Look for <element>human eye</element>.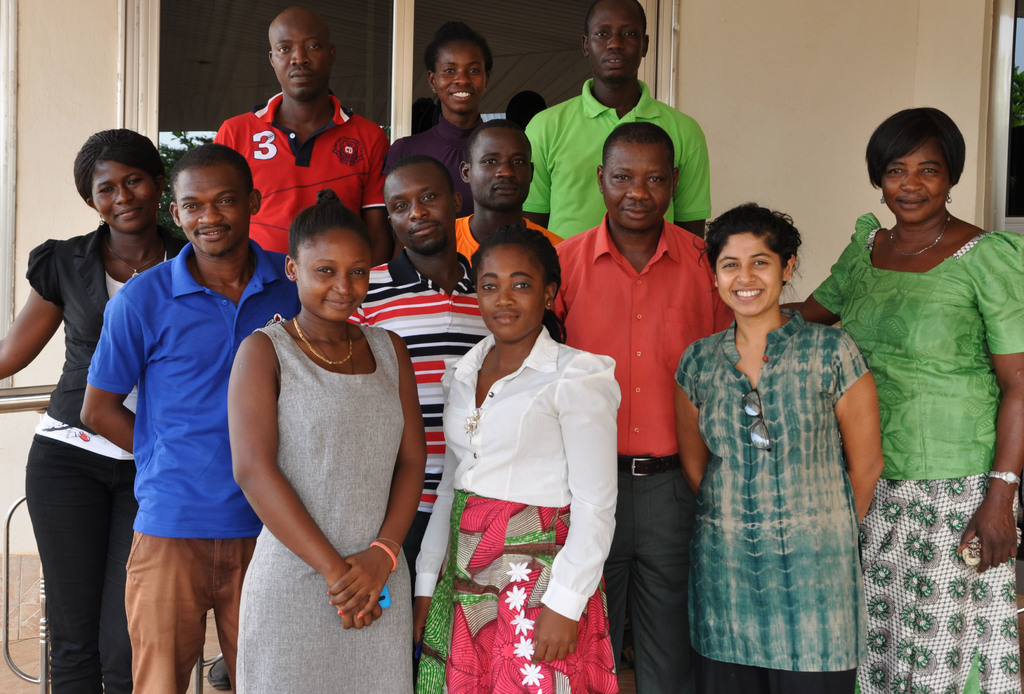
Found: (x1=644, y1=175, x2=662, y2=185).
